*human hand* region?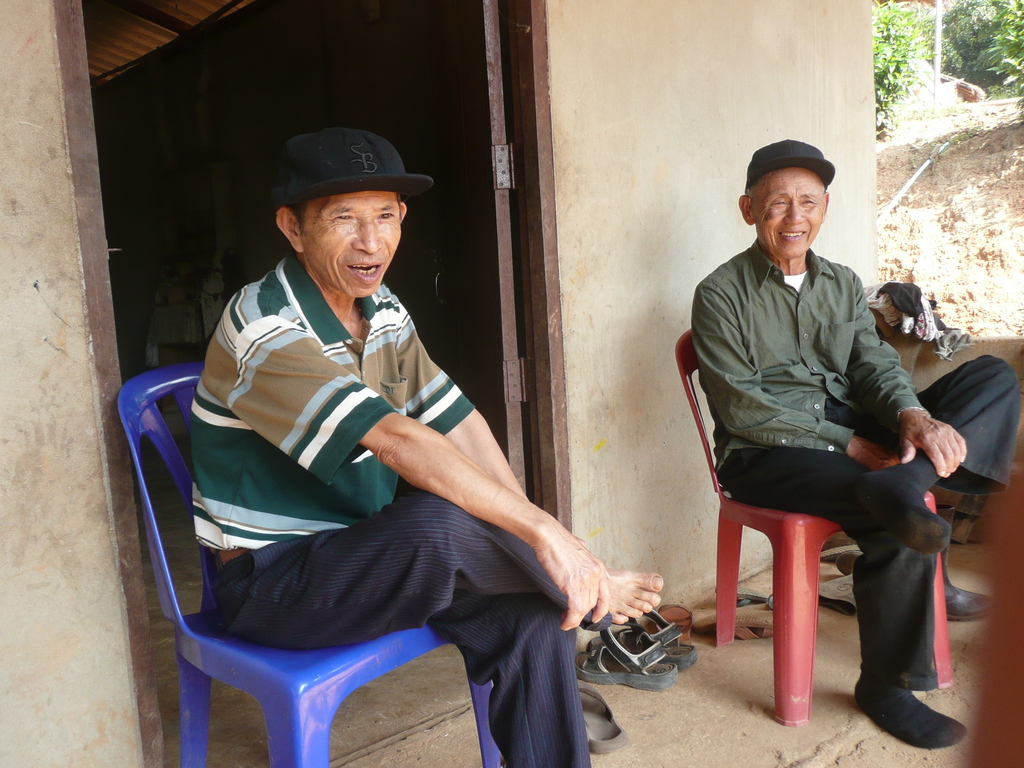
Rect(901, 408, 969, 479)
